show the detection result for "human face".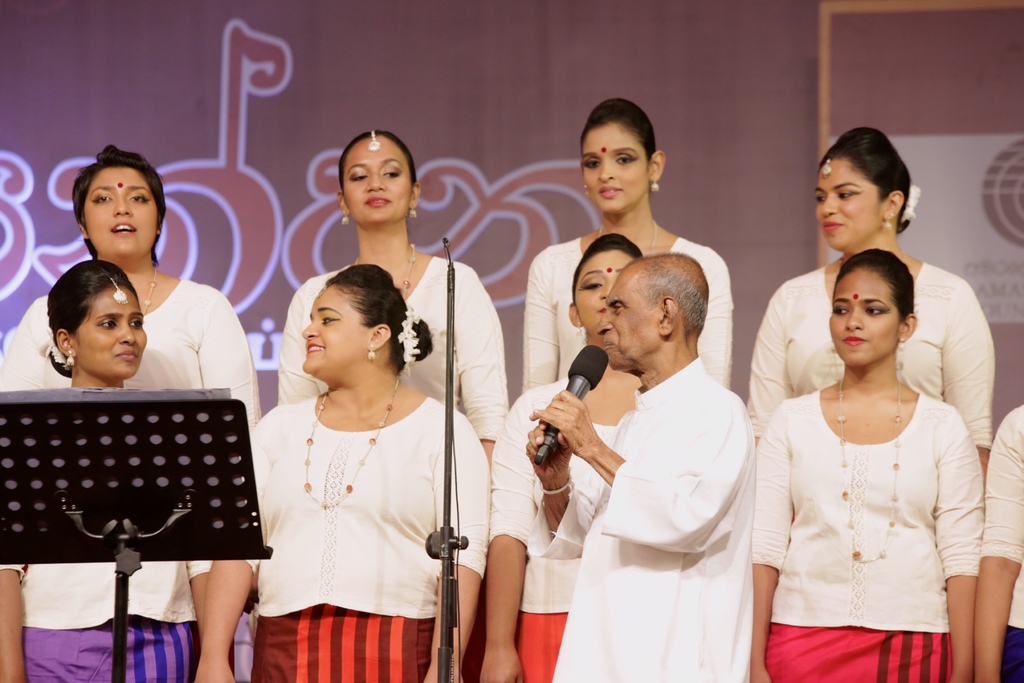
Rect(74, 285, 149, 375).
